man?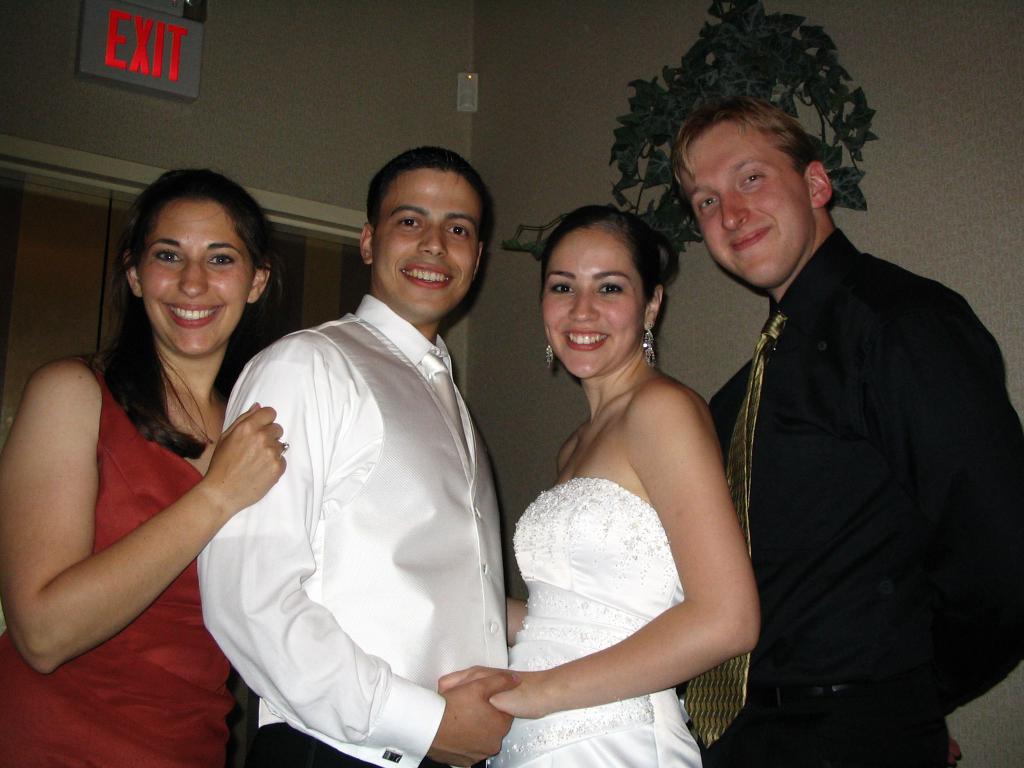
region(661, 93, 1023, 767)
